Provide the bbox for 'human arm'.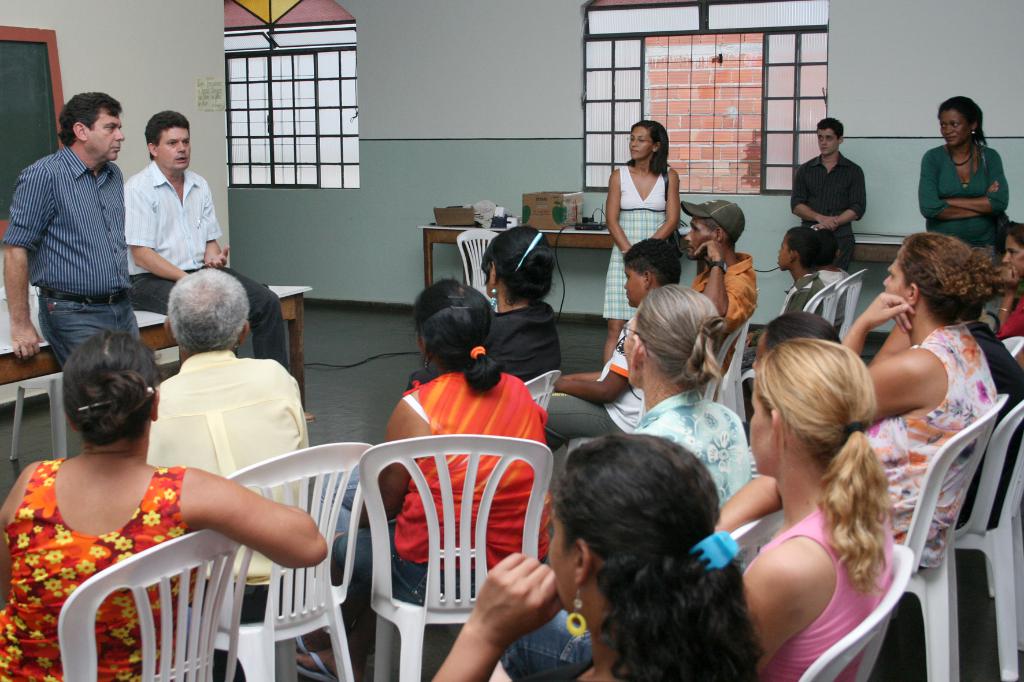
(342, 400, 433, 529).
